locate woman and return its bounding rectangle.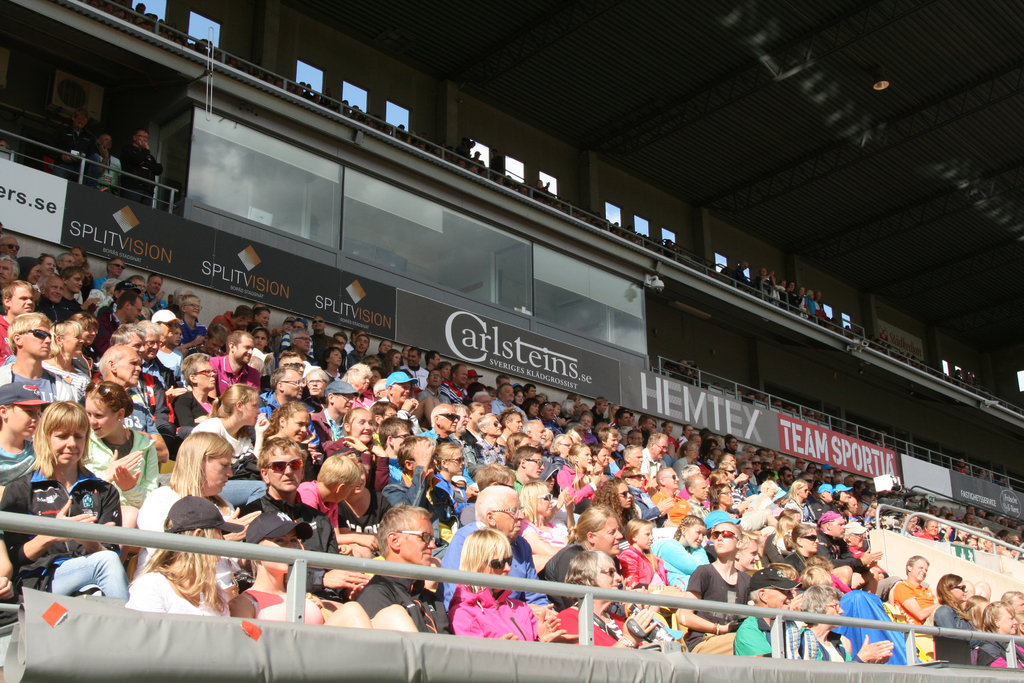
l=758, t=515, r=806, b=584.
